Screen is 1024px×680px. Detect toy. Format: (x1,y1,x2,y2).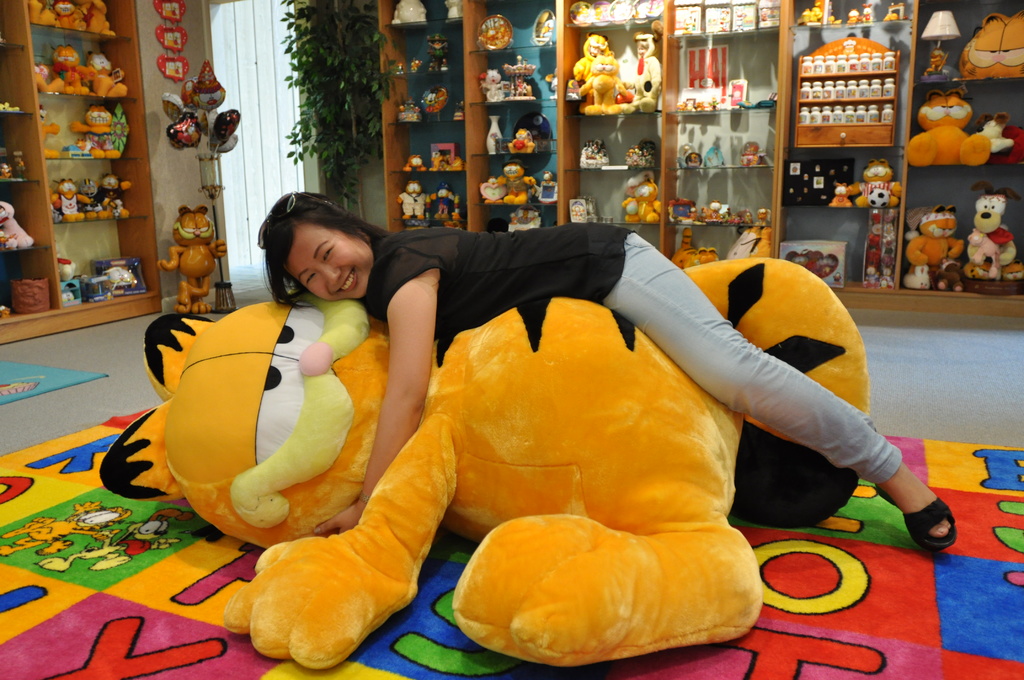
(673,97,722,115).
